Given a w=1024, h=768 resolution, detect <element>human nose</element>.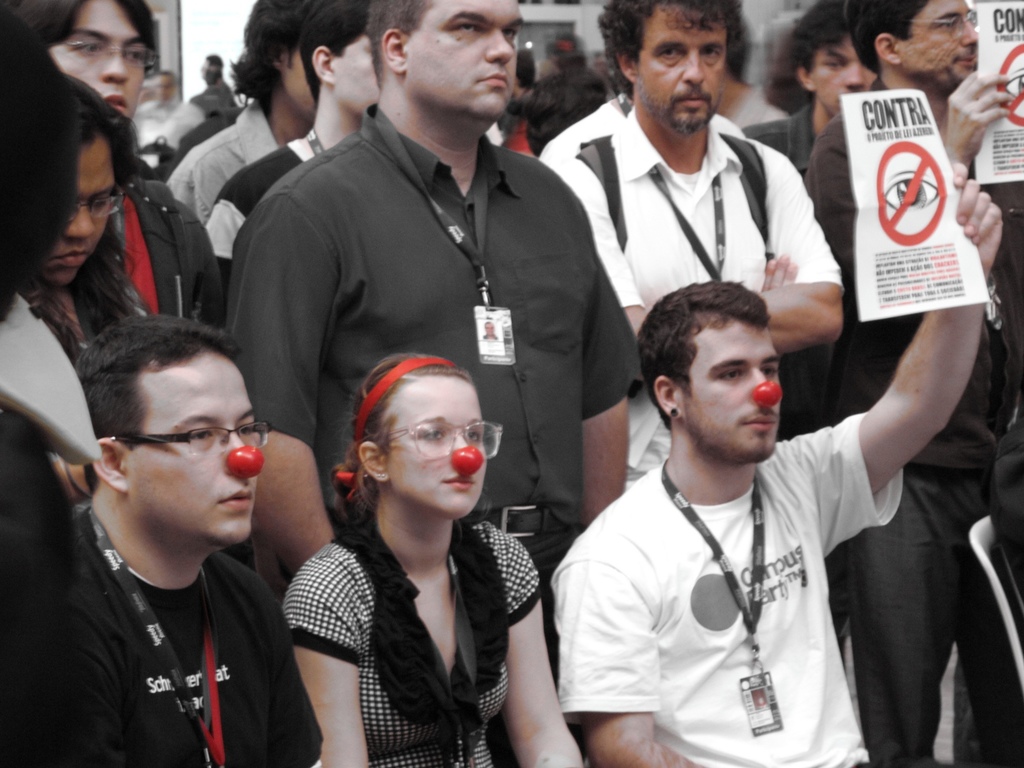
crop(483, 28, 515, 66).
